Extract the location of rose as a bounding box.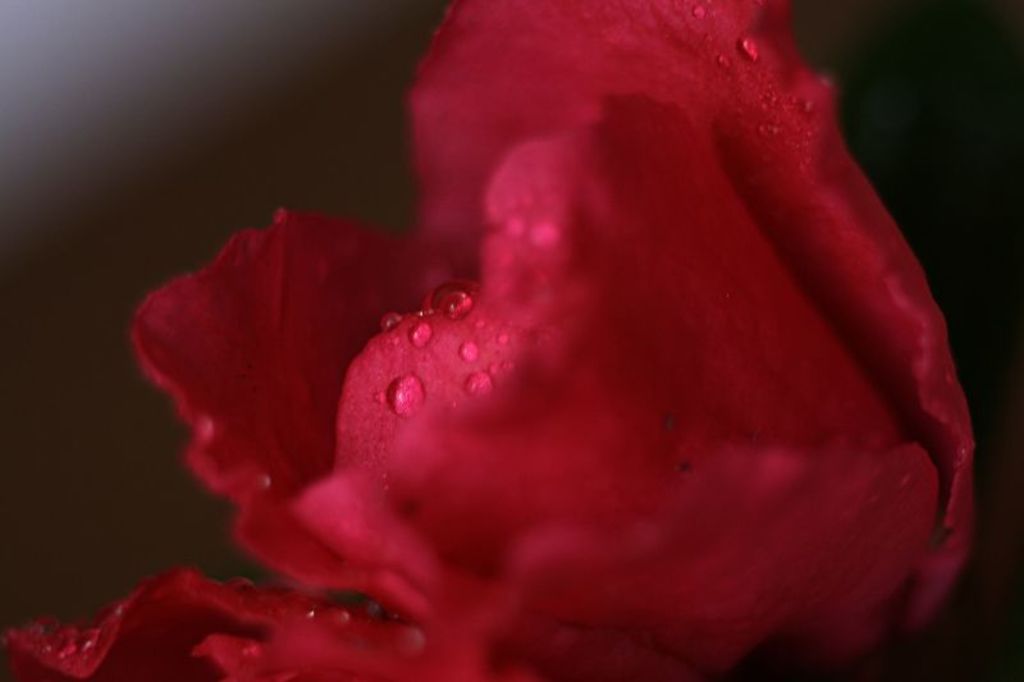
select_region(0, 0, 979, 681).
